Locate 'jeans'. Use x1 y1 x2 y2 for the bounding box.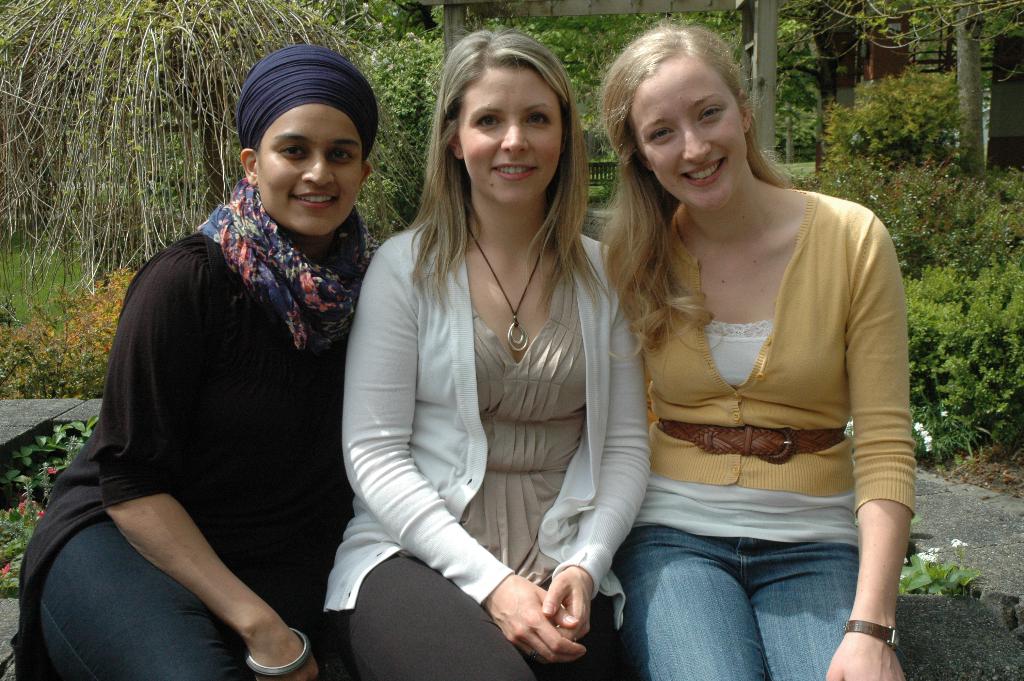
612 506 892 675.
